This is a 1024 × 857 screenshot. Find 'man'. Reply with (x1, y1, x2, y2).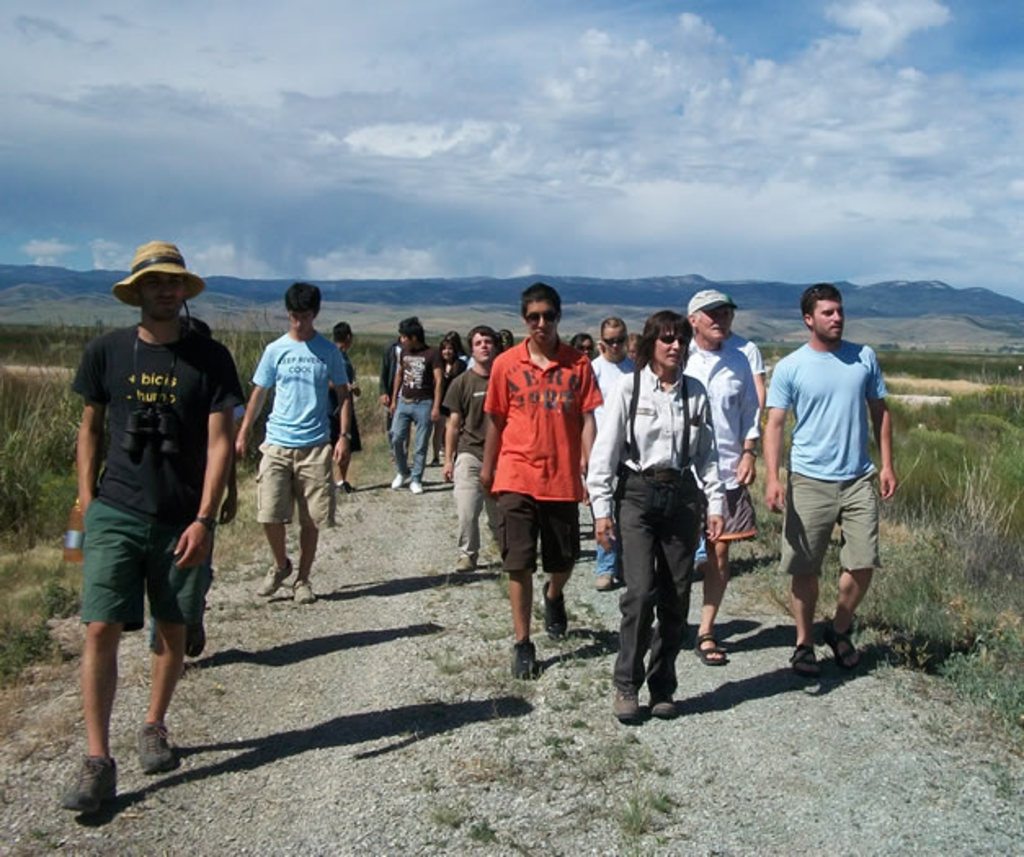
(336, 317, 354, 500).
